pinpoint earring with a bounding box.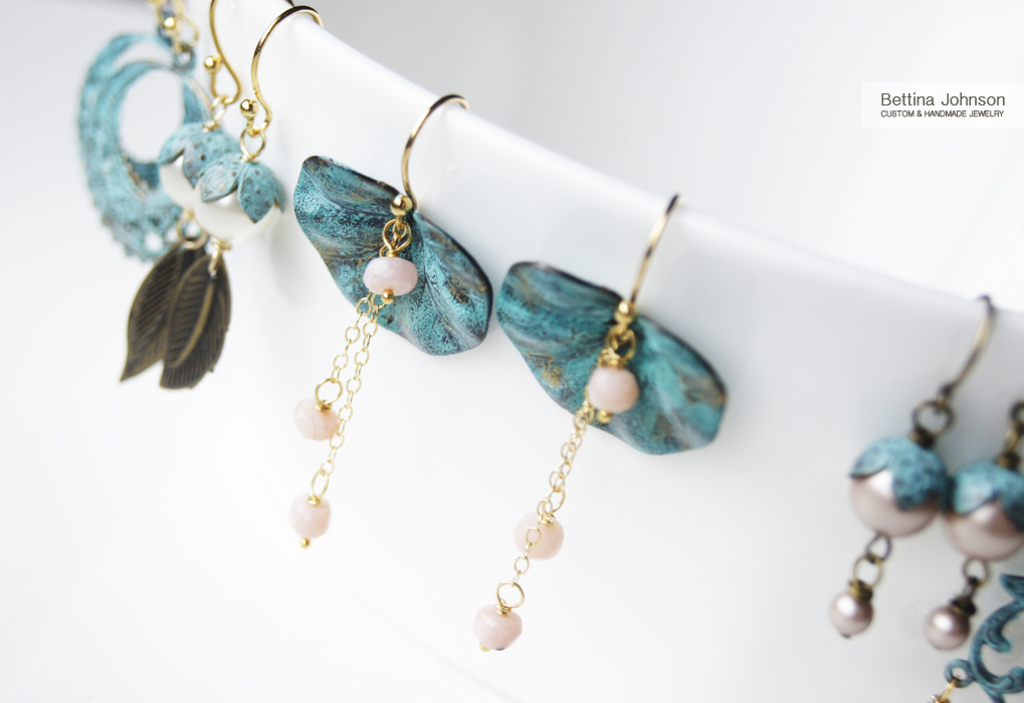
box(77, 0, 216, 268).
